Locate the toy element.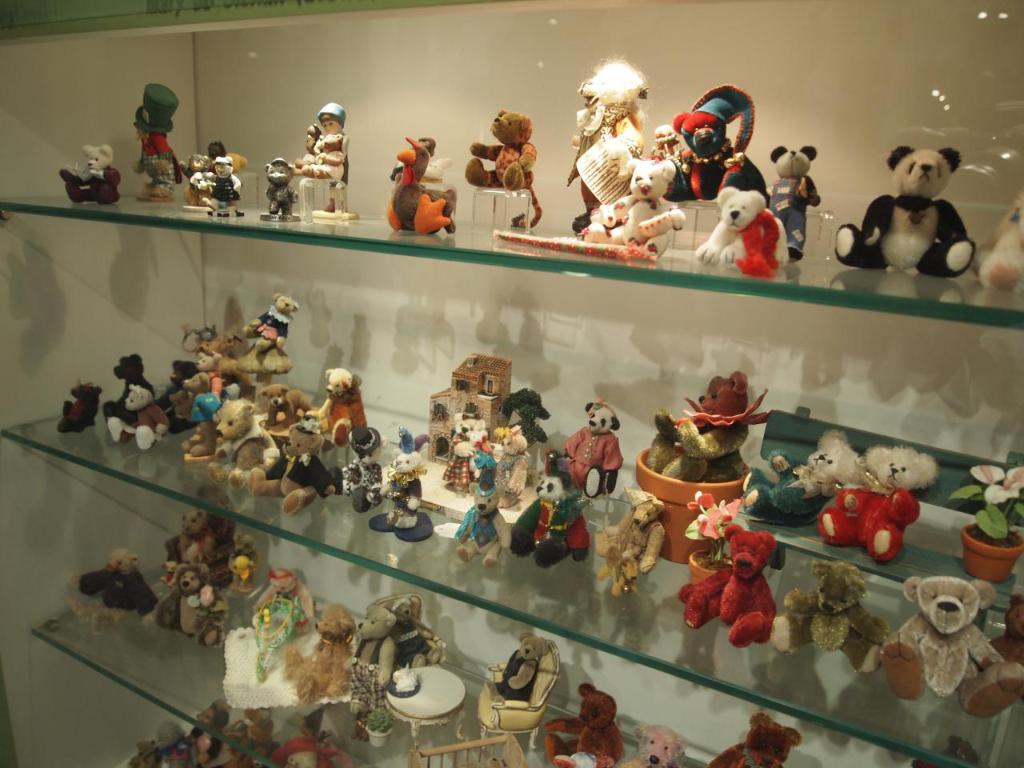
Element bbox: <region>246, 421, 338, 515</region>.
